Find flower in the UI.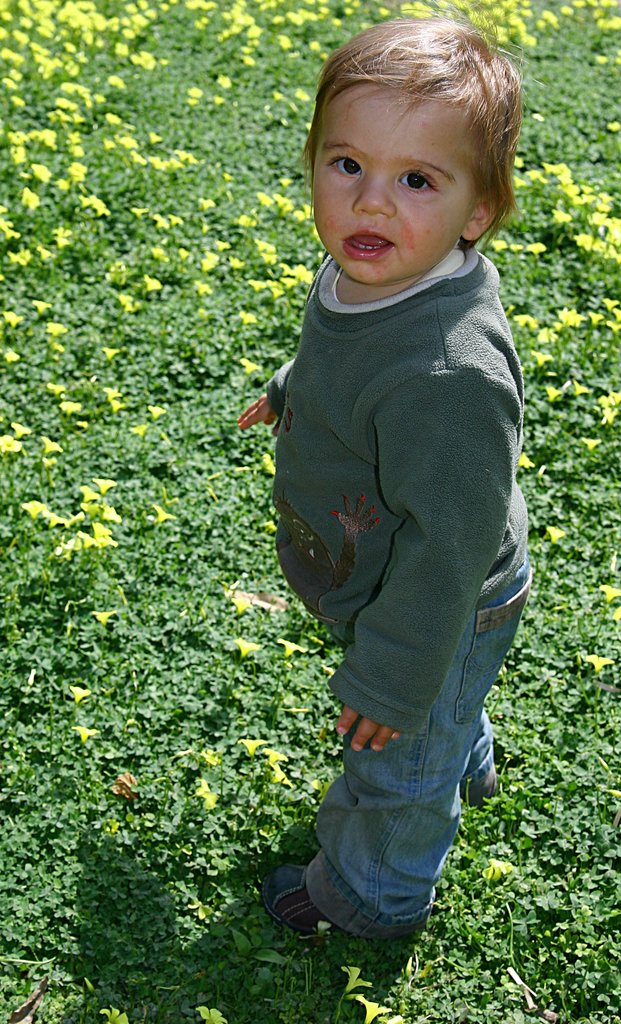
UI element at x1=583, y1=652, x2=611, y2=673.
